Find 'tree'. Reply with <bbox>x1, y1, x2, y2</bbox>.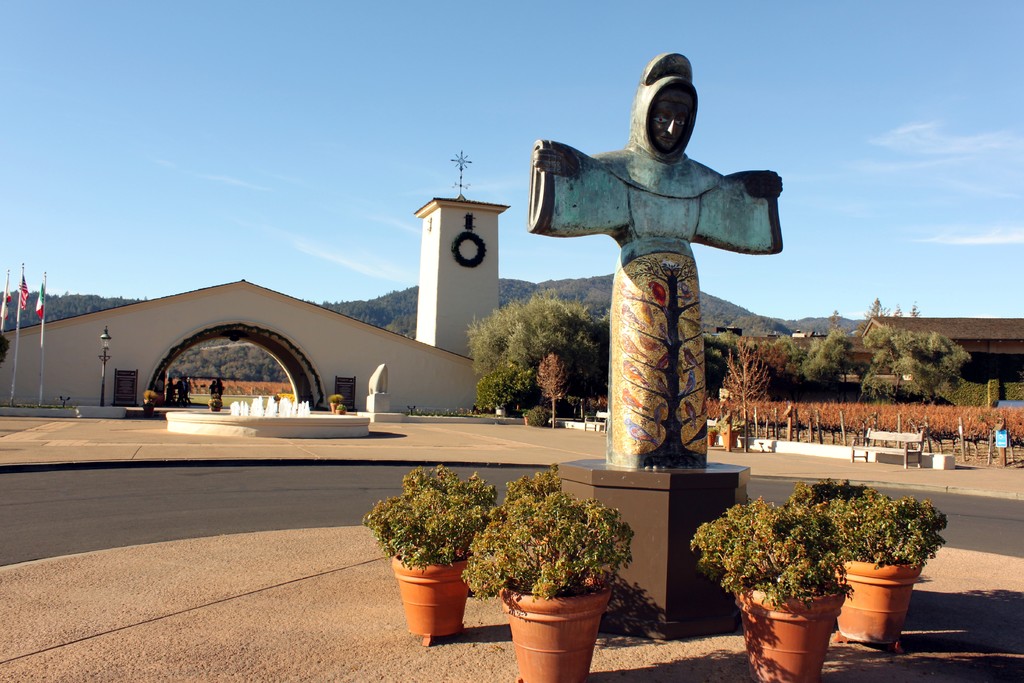
<bbox>808, 312, 866, 404</bbox>.
